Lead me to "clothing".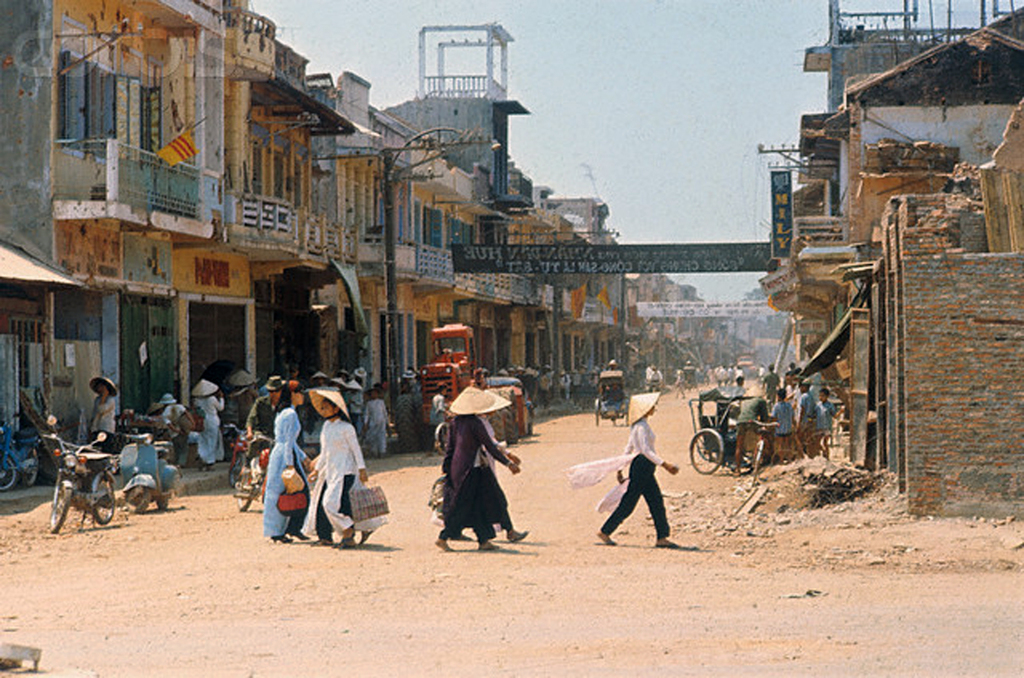
Lead to 728/385/742/406.
